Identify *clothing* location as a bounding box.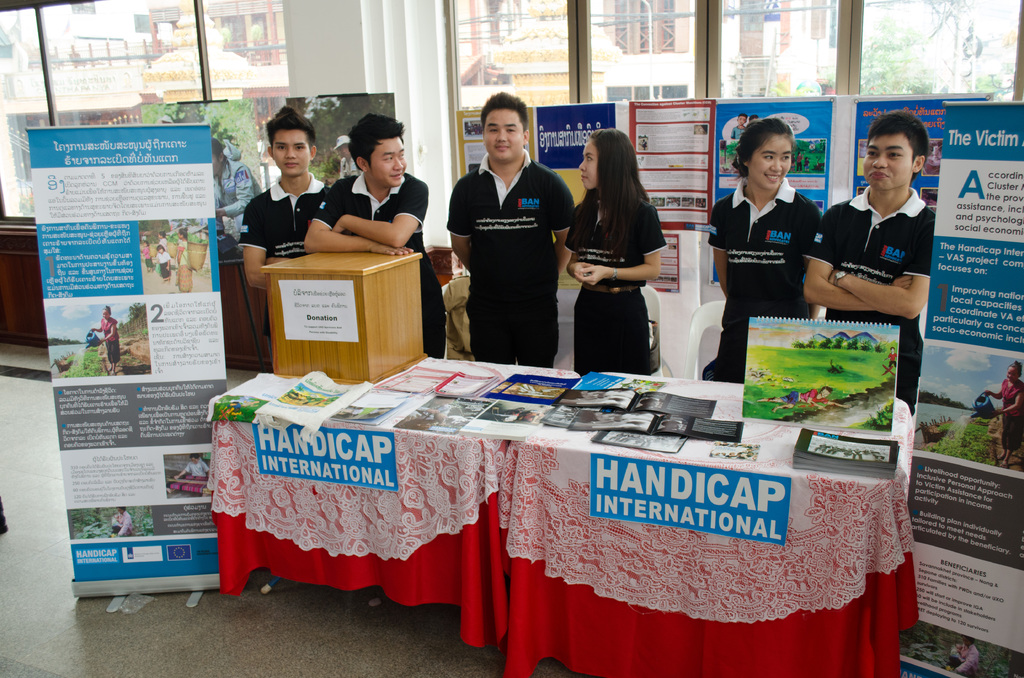
{"x1": 99, "y1": 312, "x2": 136, "y2": 373}.
